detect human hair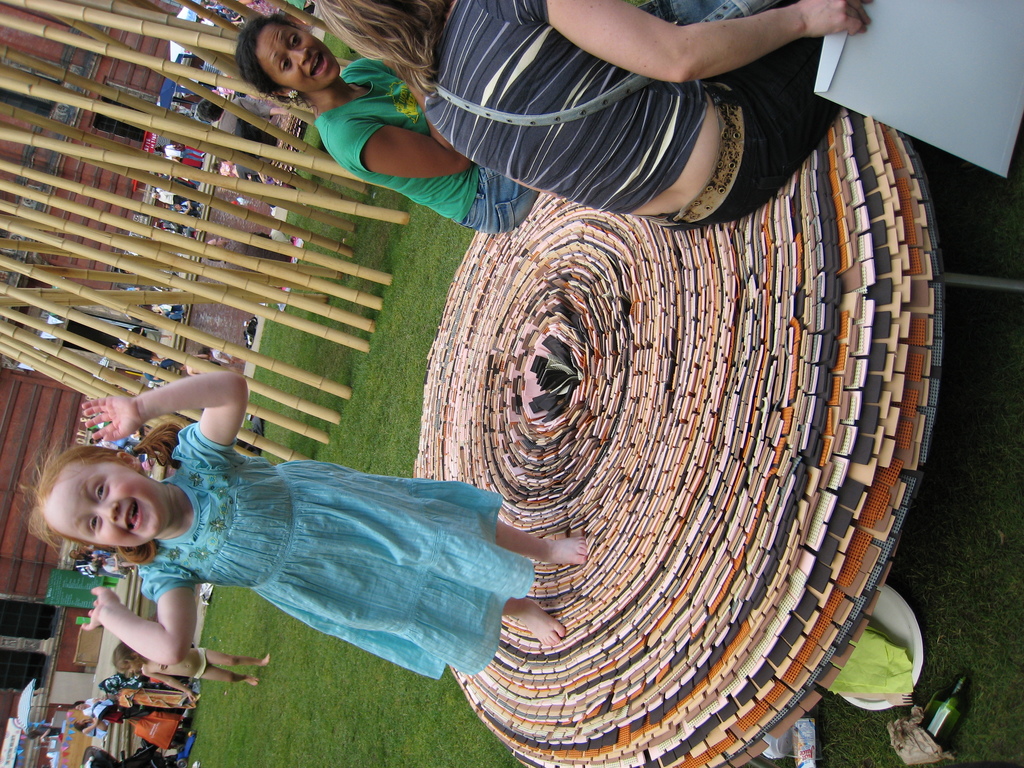
<box>36,442,154,563</box>
